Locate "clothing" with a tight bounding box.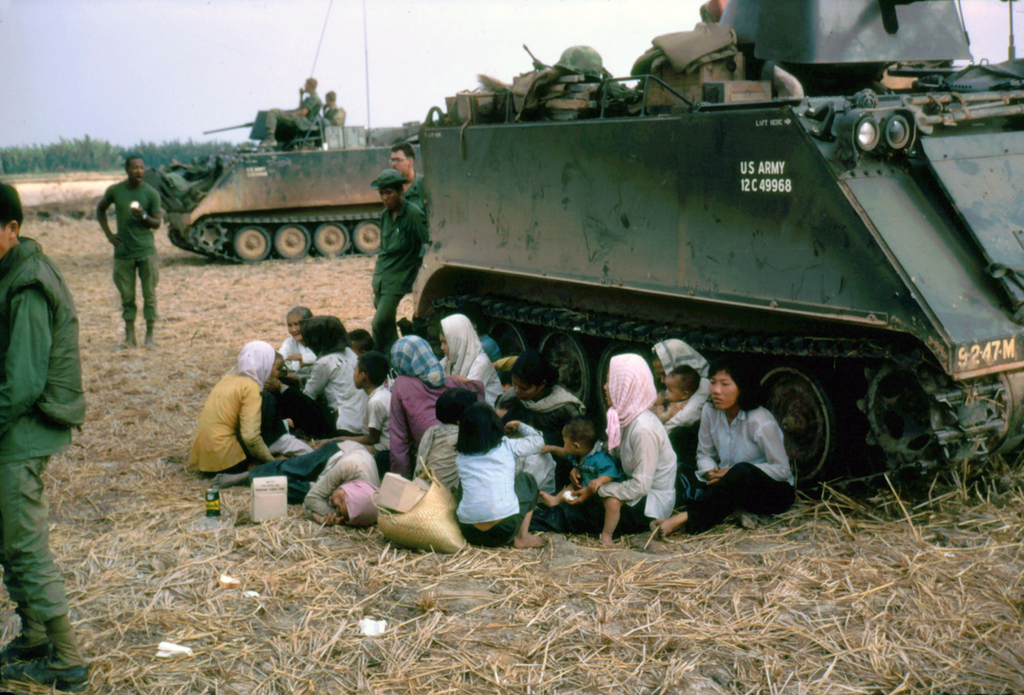
bbox=(188, 373, 267, 479).
